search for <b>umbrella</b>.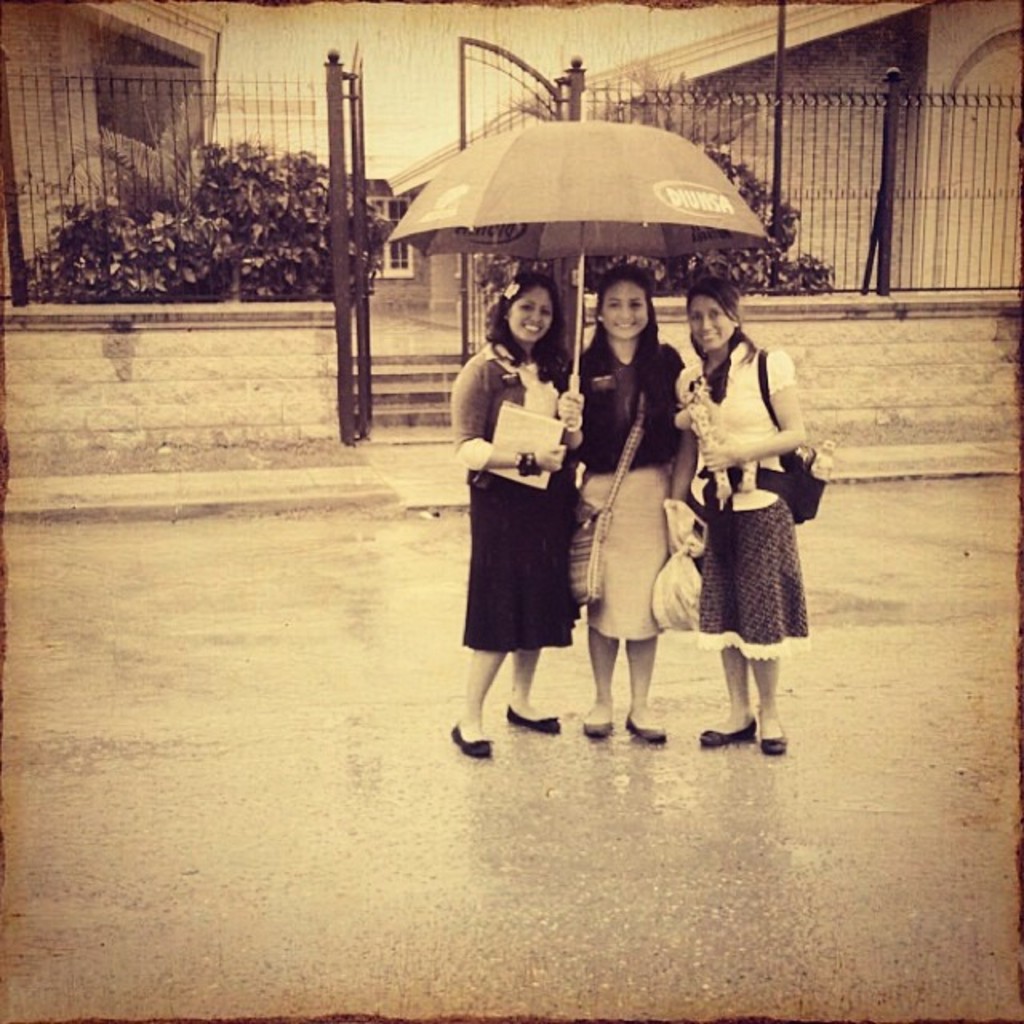
Found at left=381, top=118, right=781, bottom=435.
